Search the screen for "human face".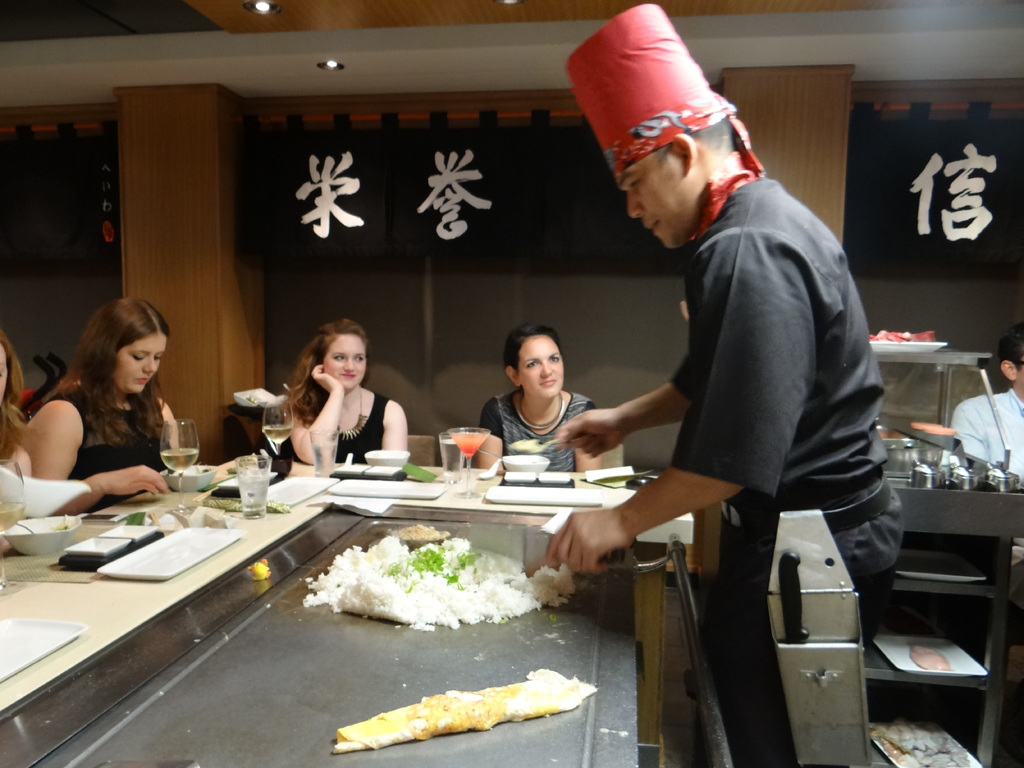
Found at crop(518, 327, 558, 397).
